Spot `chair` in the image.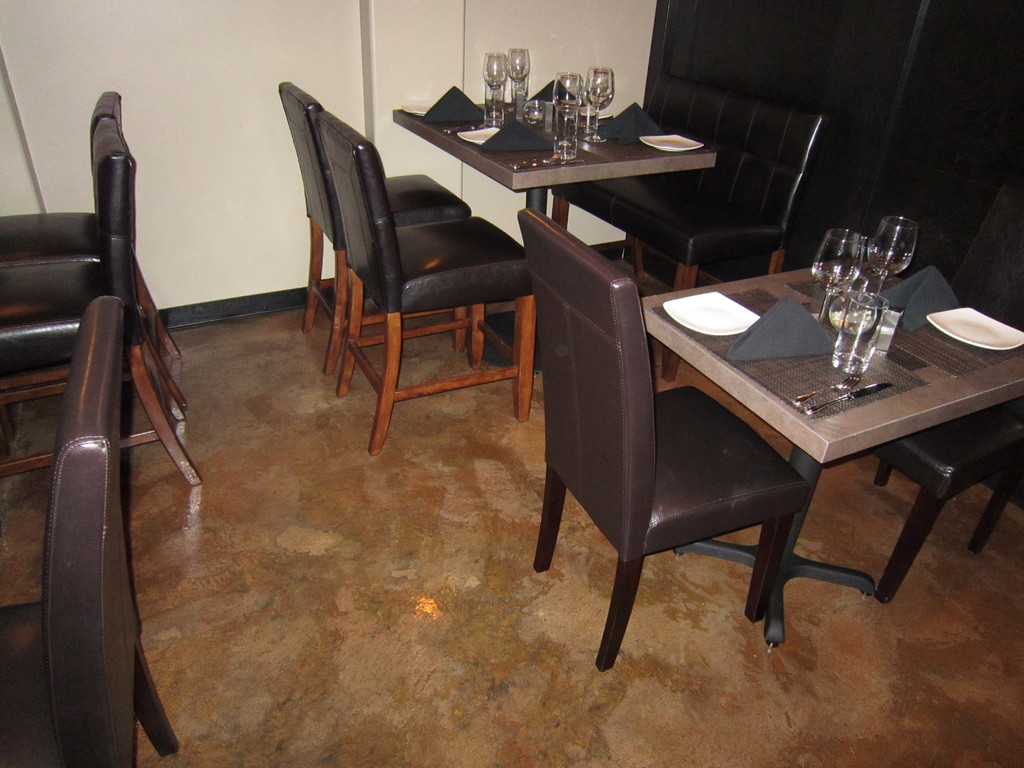
`chair` found at (853, 182, 1020, 604).
